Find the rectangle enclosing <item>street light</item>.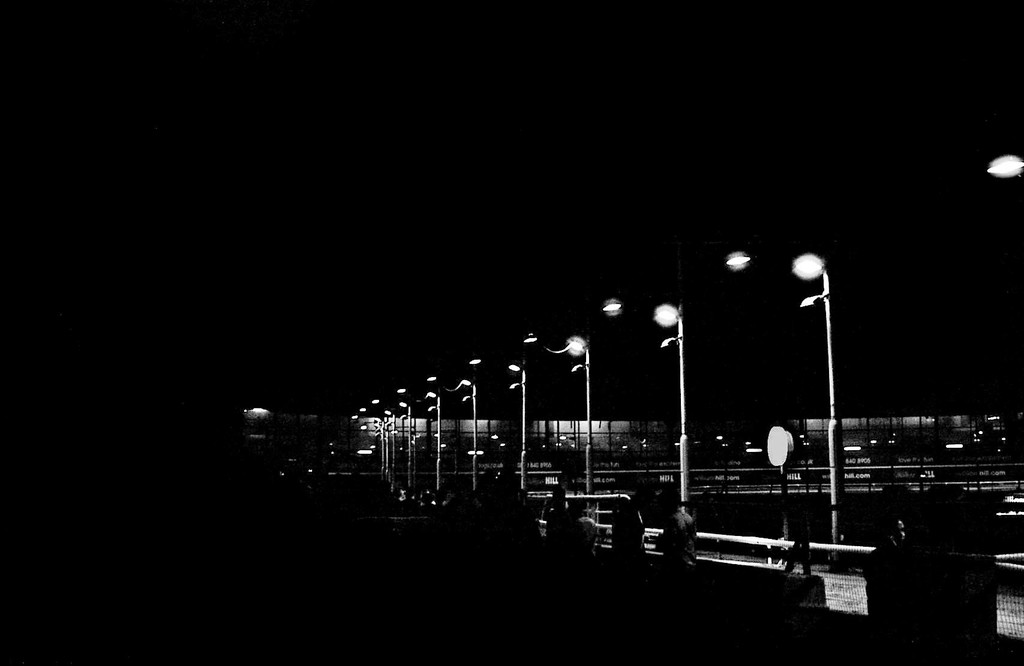
(397,404,415,500).
